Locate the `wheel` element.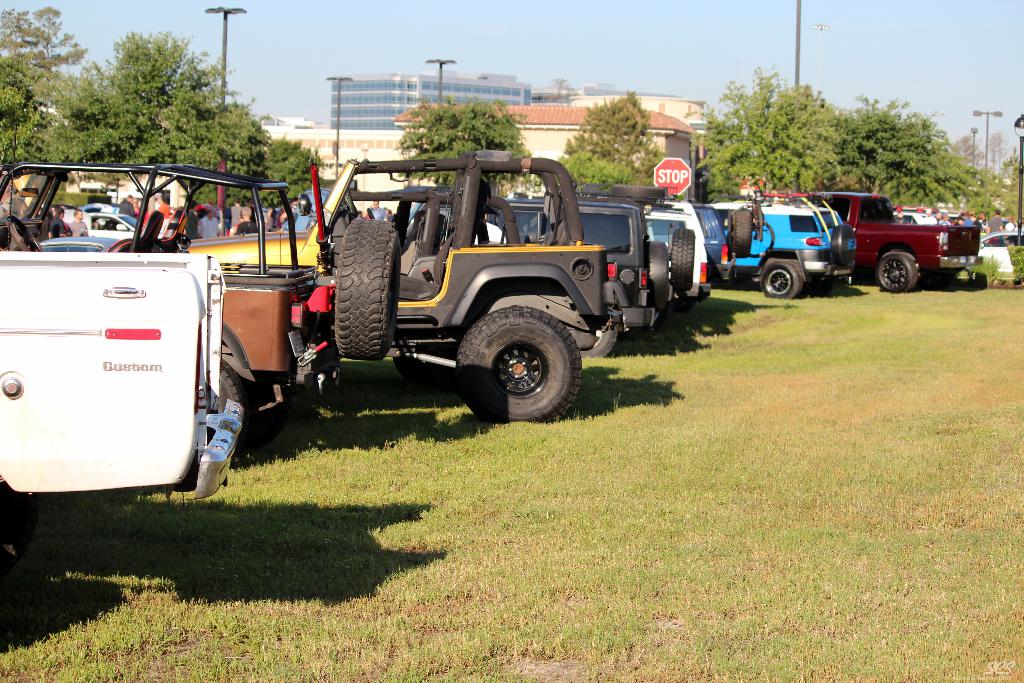
Element bbox: 452,298,593,416.
